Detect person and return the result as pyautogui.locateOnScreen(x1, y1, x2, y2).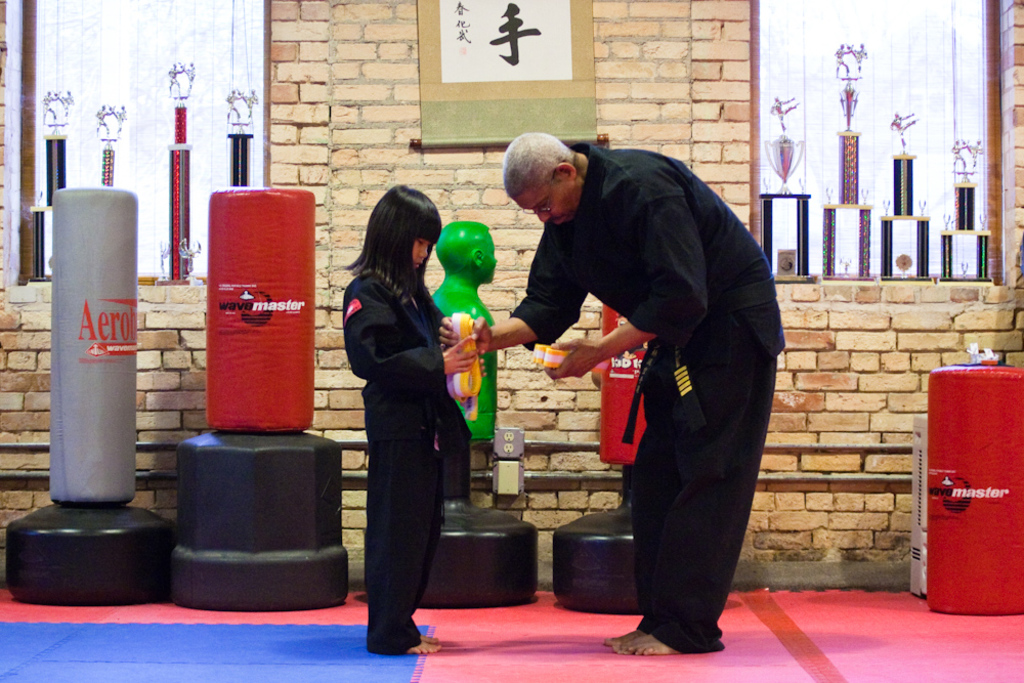
pyautogui.locateOnScreen(433, 219, 500, 432).
